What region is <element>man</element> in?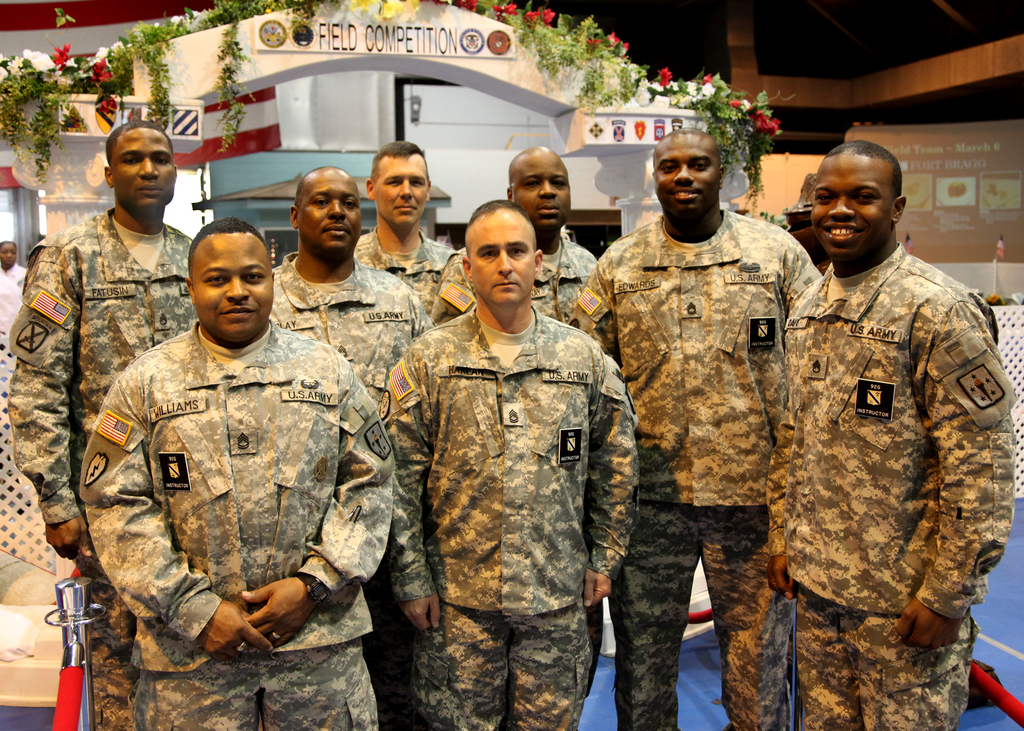
<bbox>80, 214, 394, 730</bbox>.
